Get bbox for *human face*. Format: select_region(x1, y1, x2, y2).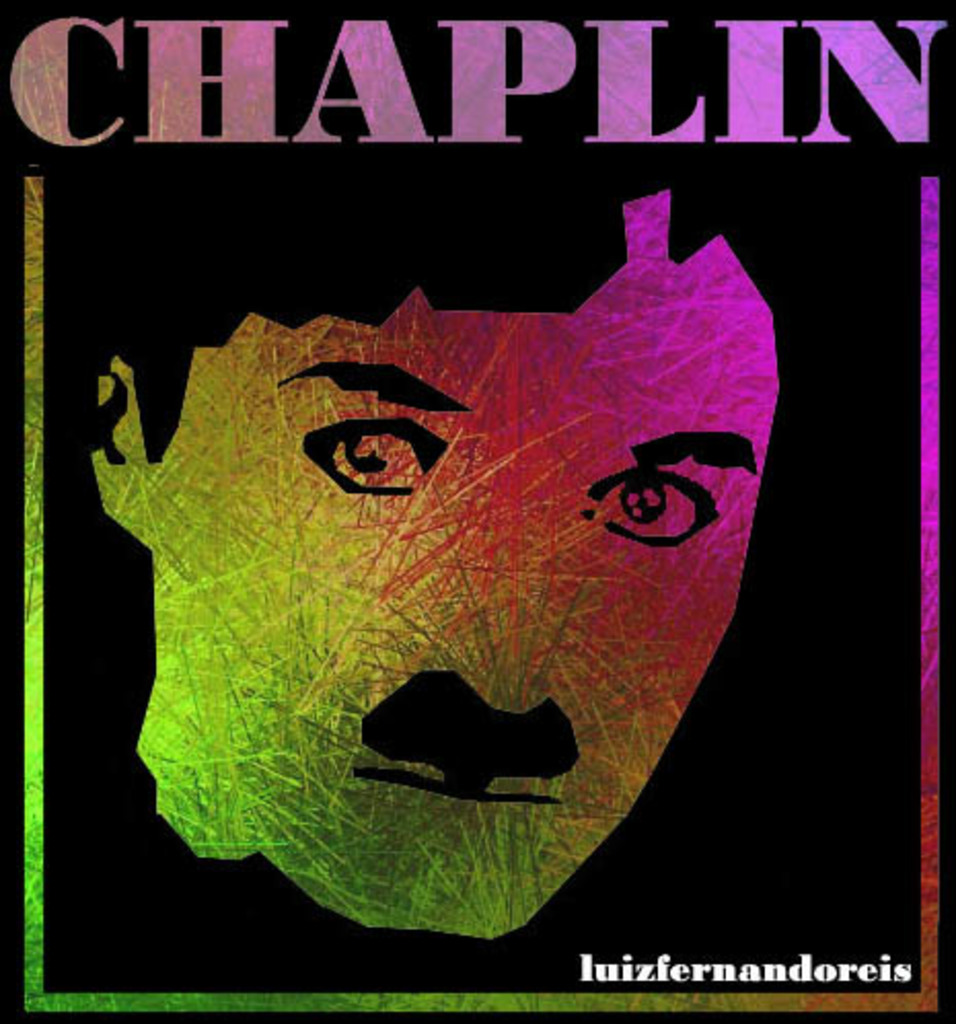
select_region(123, 189, 798, 946).
